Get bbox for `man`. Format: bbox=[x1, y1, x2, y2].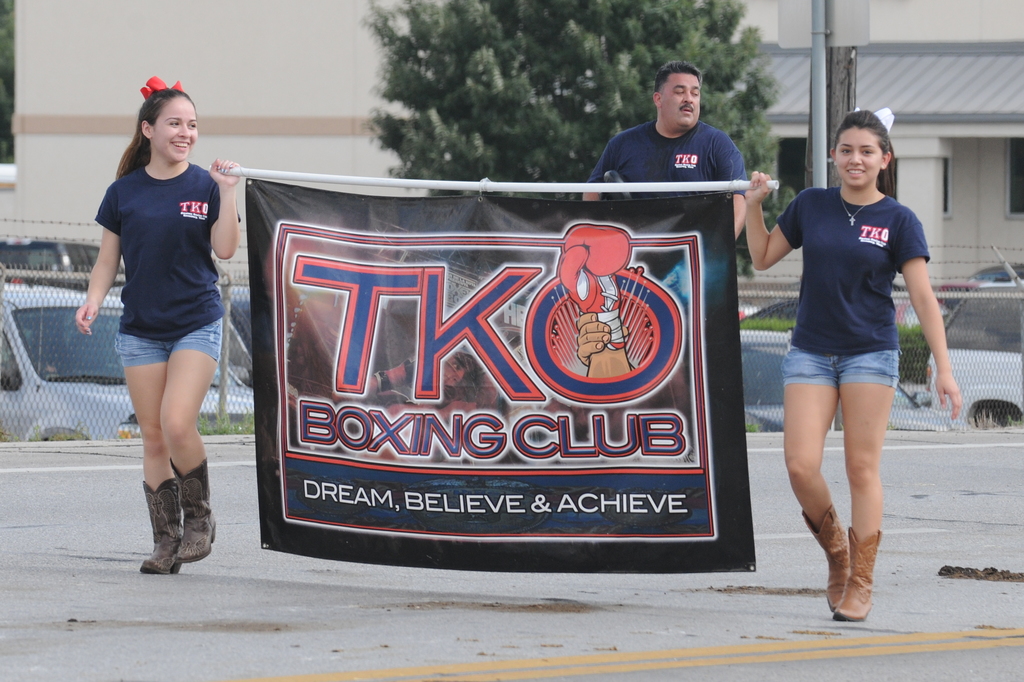
bbox=[583, 67, 774, 200].
